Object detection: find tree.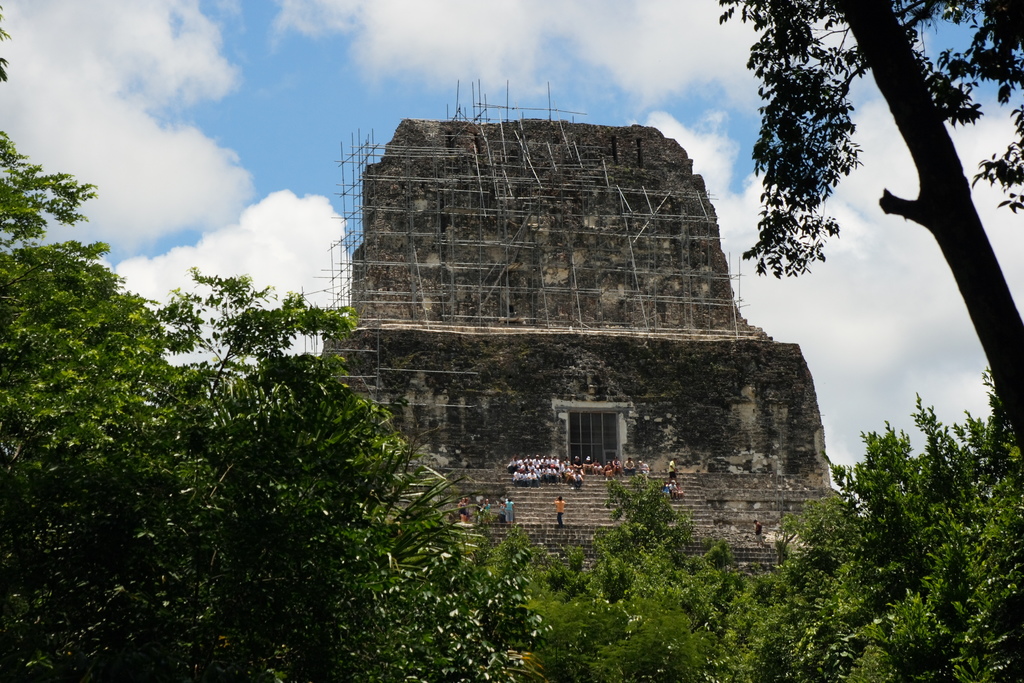
Rect(527, 371, 1023, 682).
